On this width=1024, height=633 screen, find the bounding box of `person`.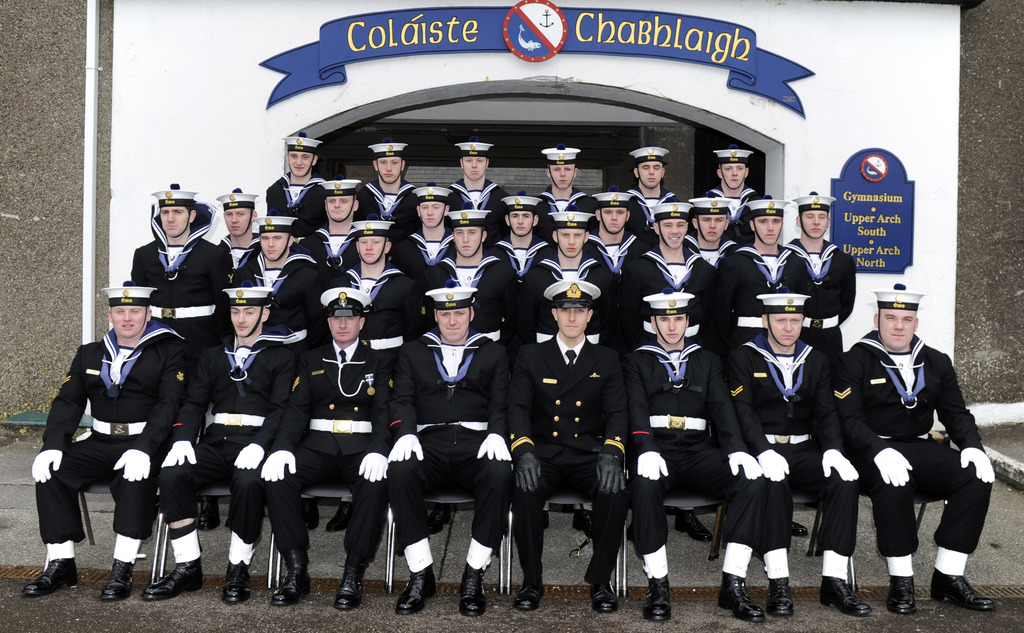
Bounding box: left=518, top=143, right=593, bottom=242.
